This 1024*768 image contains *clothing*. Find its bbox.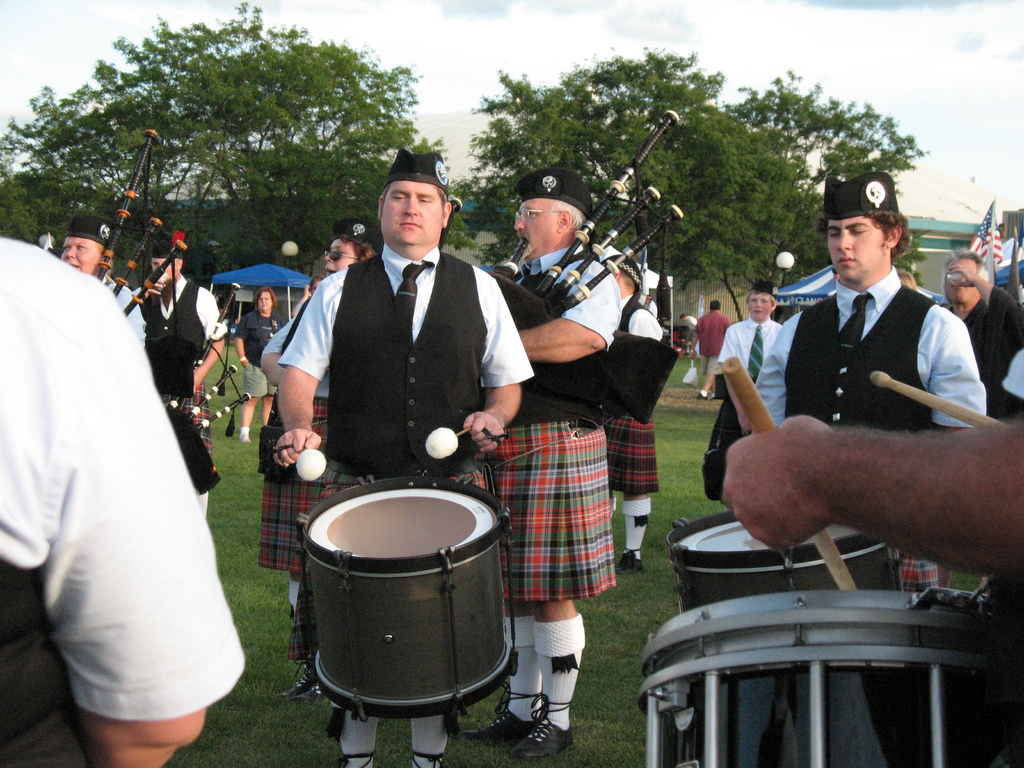
bbox(286, 243, 520, 764).
